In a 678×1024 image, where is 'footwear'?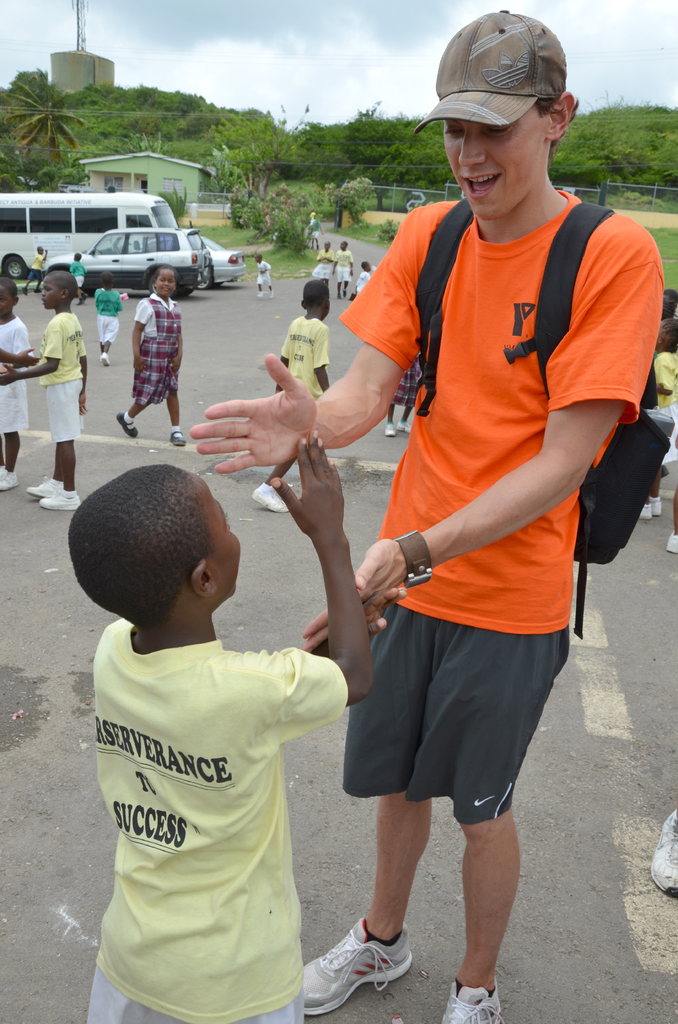
crop(645, 813, 677, 906).
